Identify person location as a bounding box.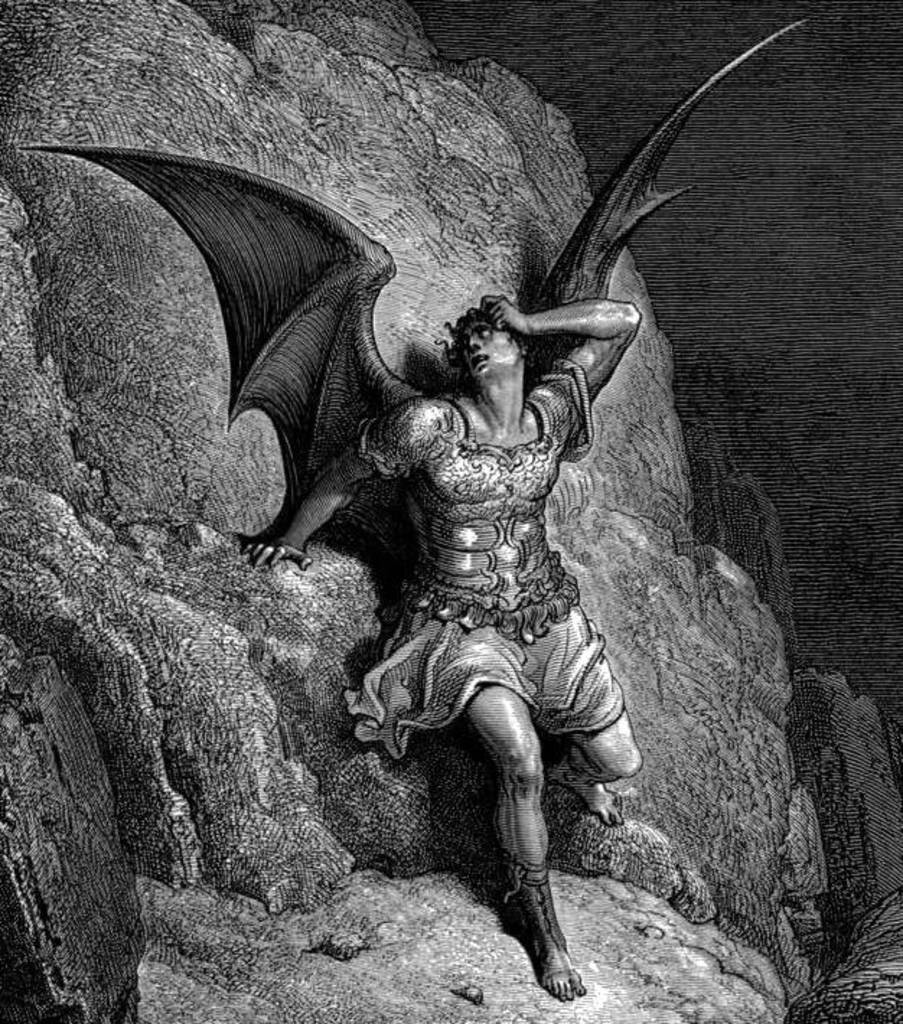
Rect(326, 192, 652, 1023).
